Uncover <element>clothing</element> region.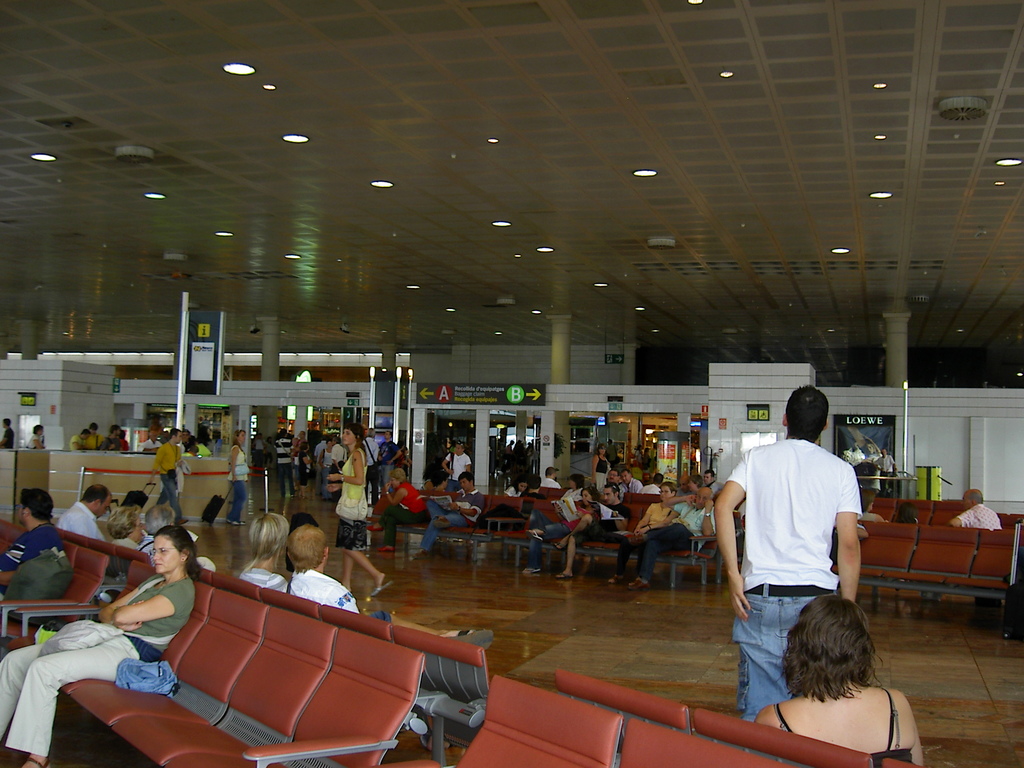
Uncovered: box(90, 429, 101, 451).
